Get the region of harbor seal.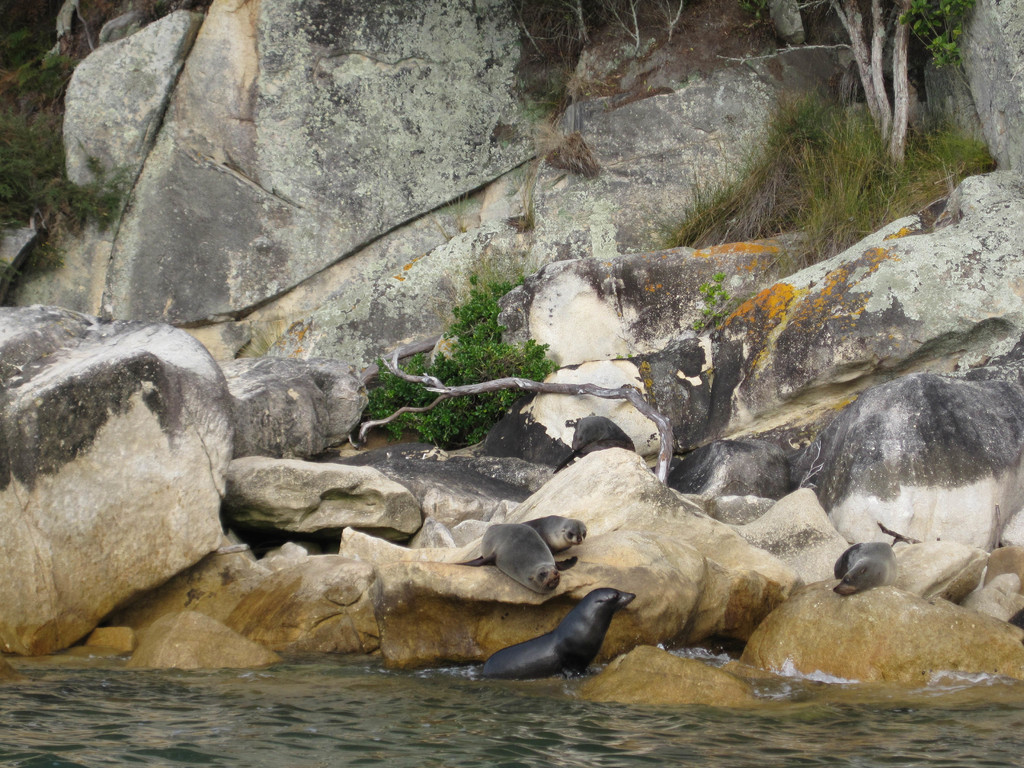
x1=452, y1=524, x2=560, y2=597.
